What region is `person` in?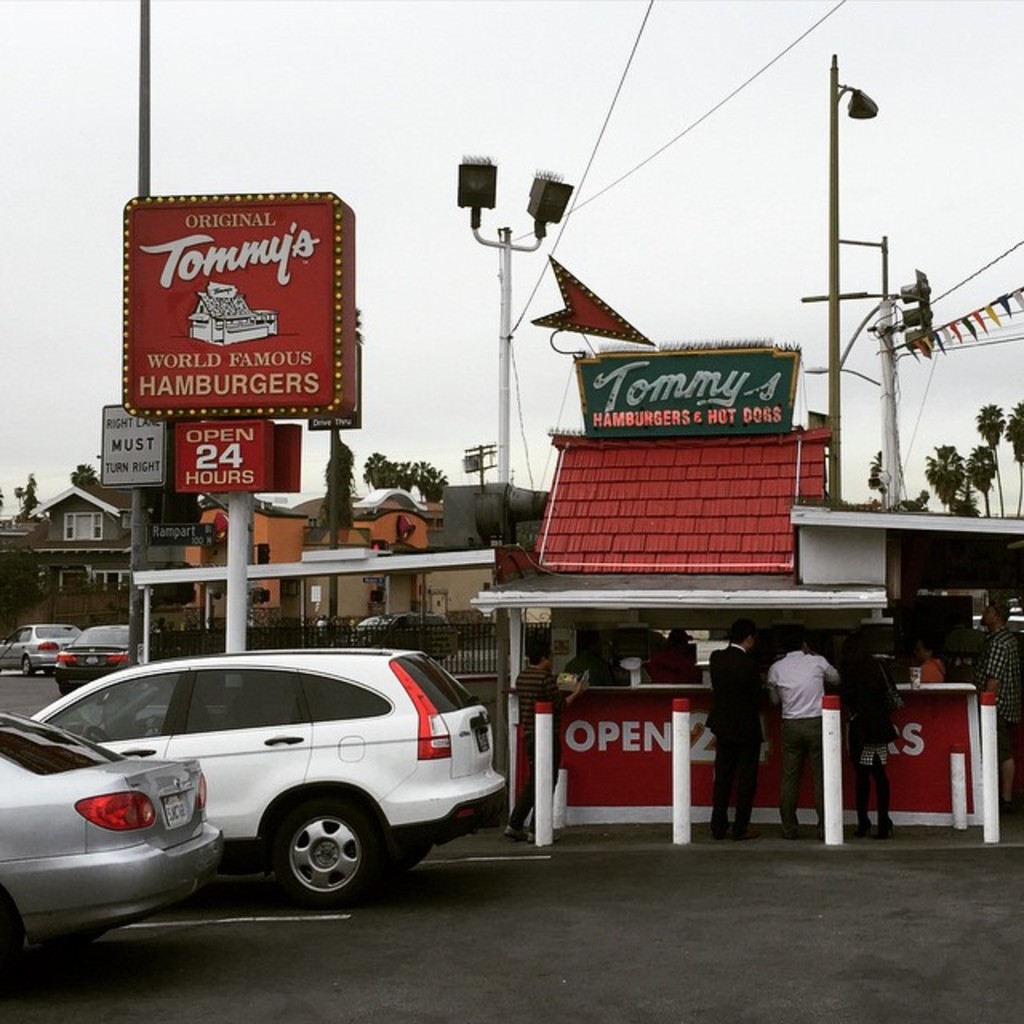
[957,582,1022,798].
